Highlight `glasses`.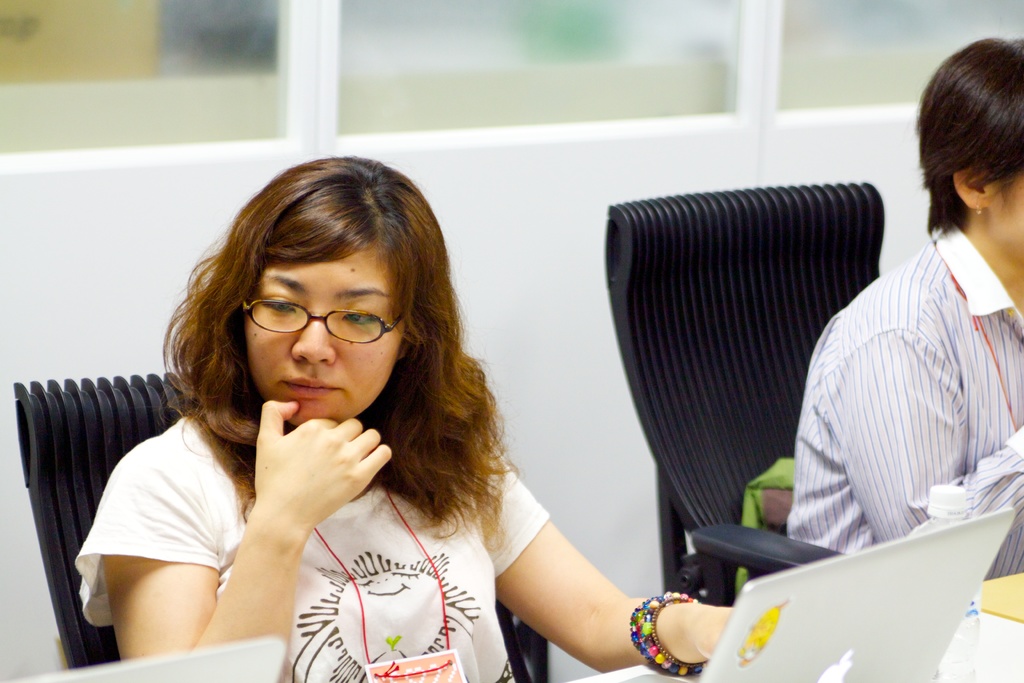
Highlighted region: 241 304 392 354.
